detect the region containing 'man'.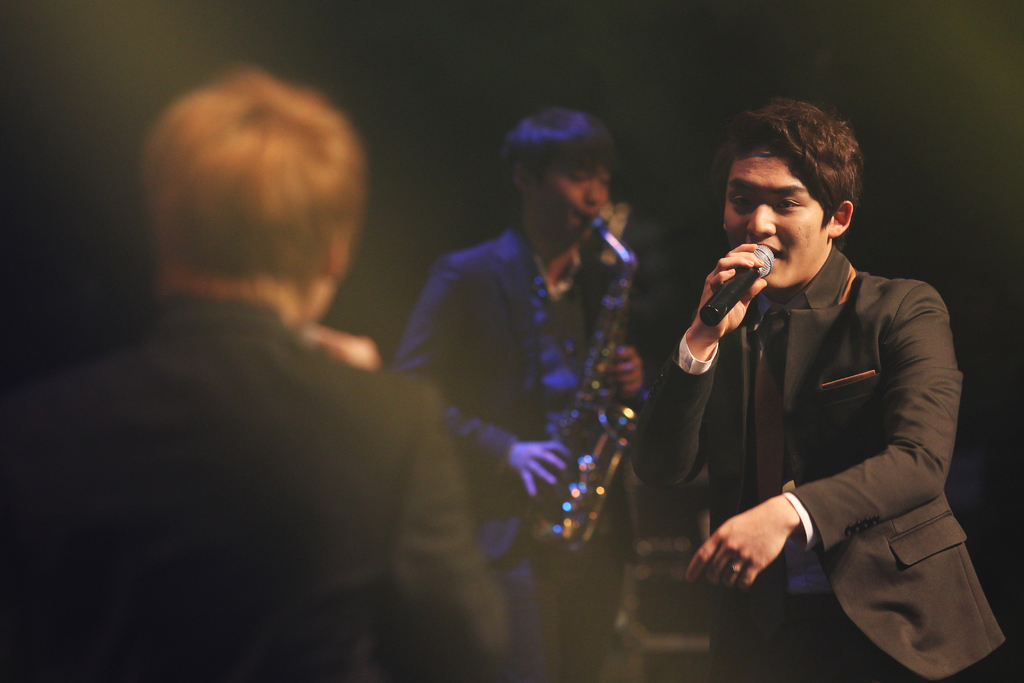
{"left": 0, "top": 67, "right": 516, "bottom": 682}.
